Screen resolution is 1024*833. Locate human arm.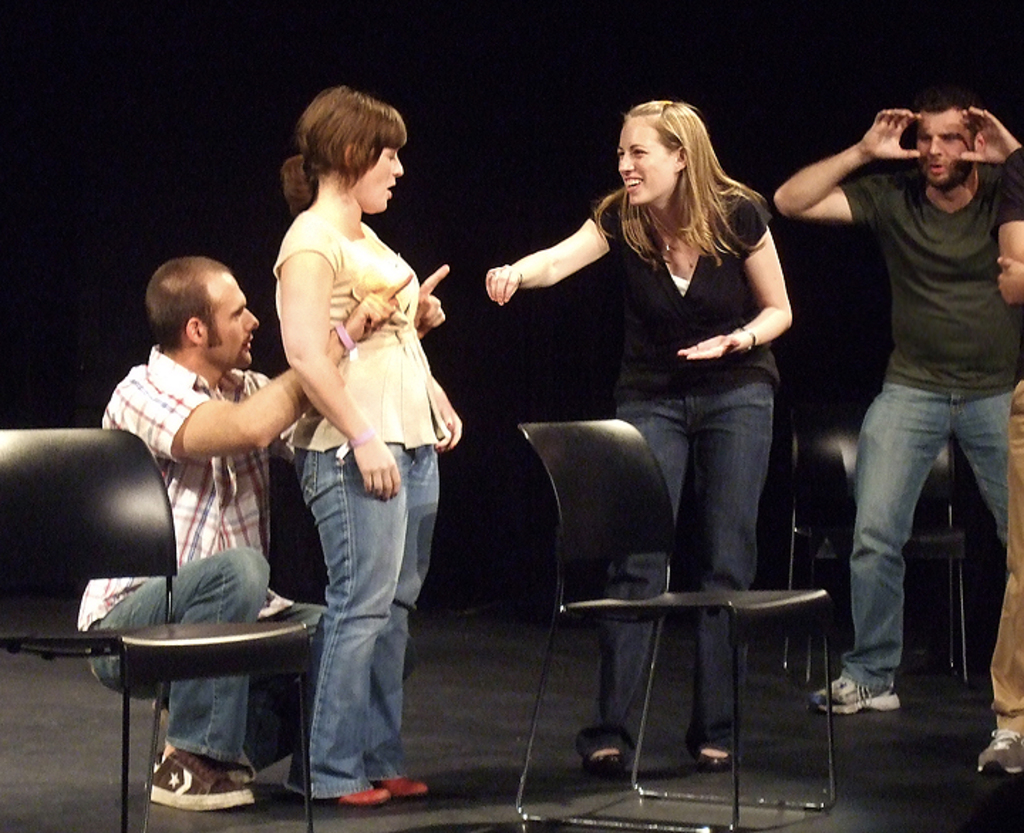
detection(997, 257, 1023, 314).
